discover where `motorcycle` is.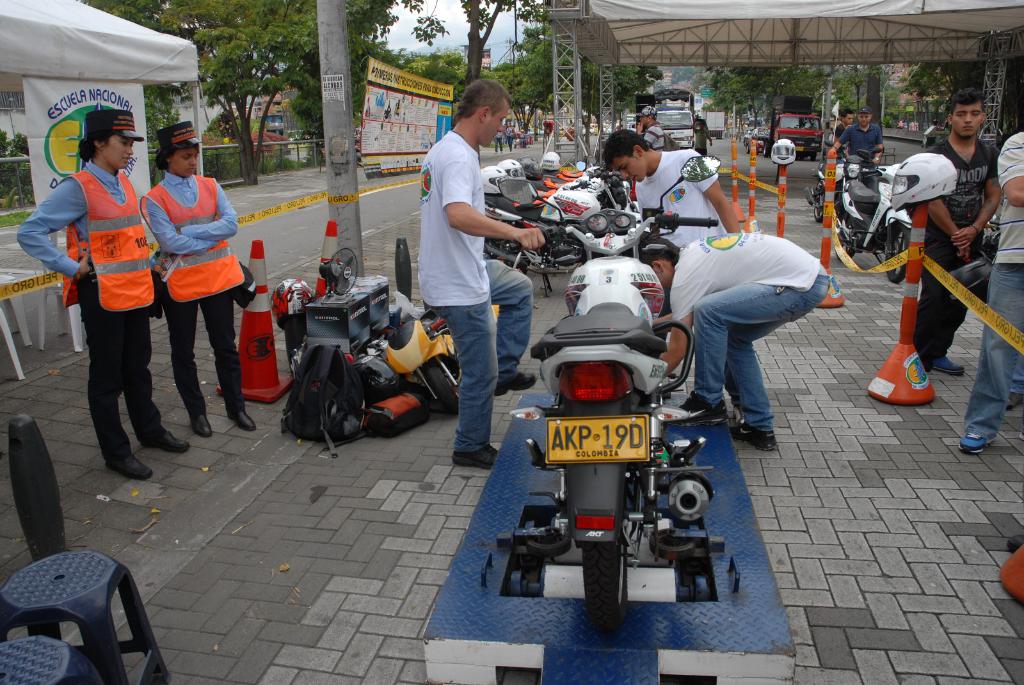
Discovered at <region>808, 138, 884, 217</region>.
